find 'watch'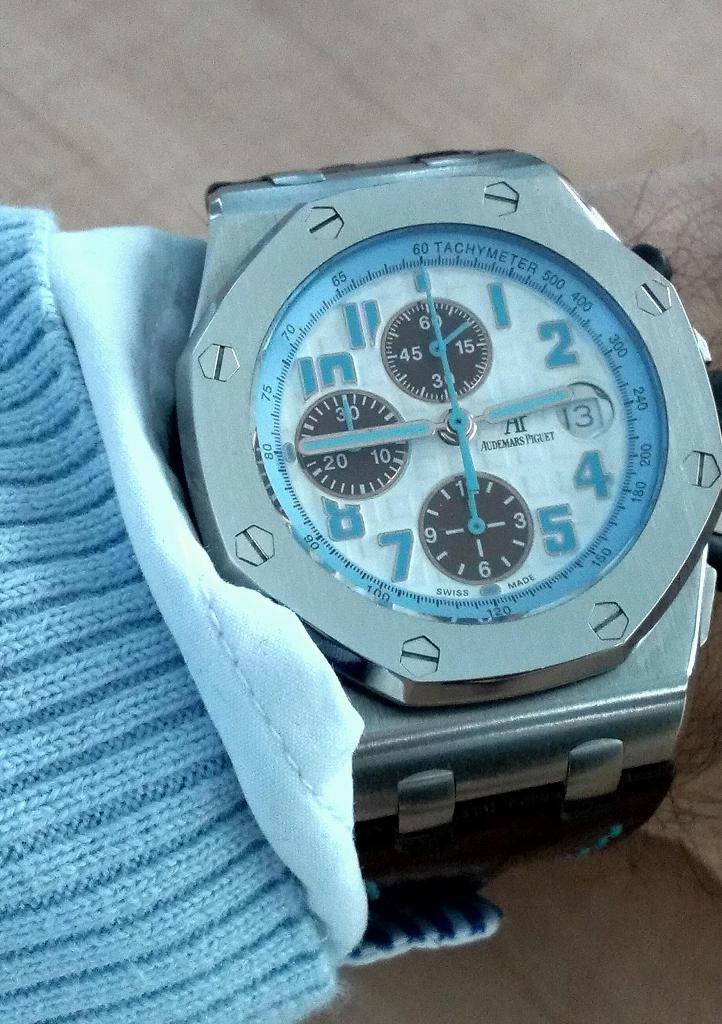
168,145,721,926
